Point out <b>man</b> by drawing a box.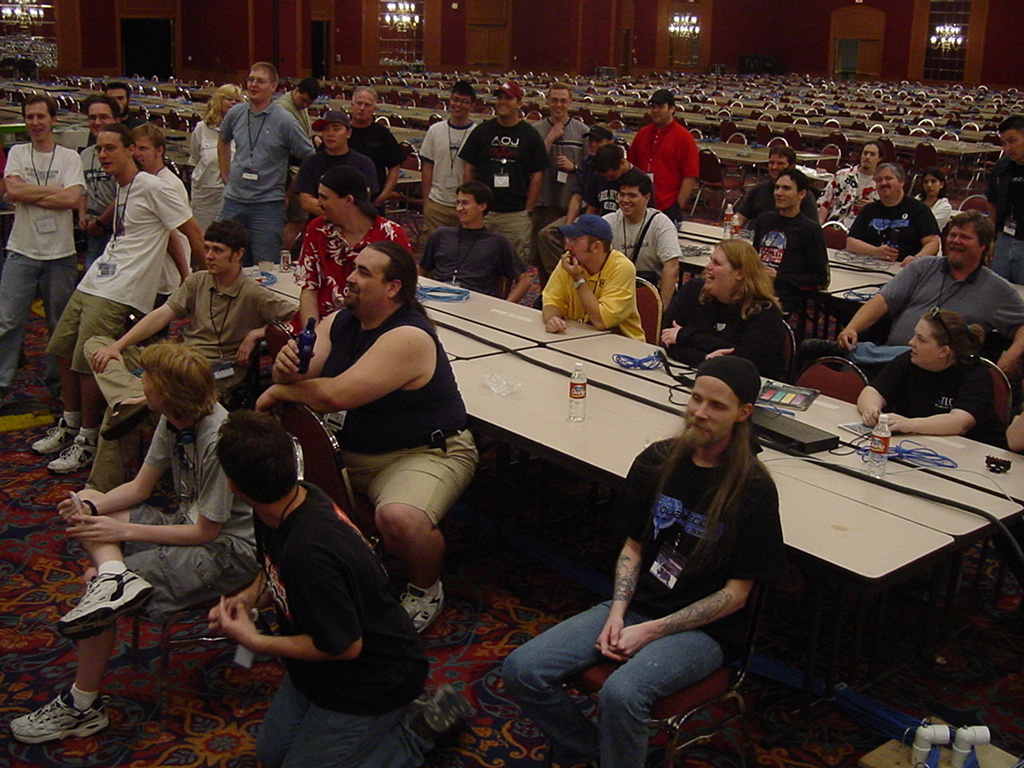
<bbox>0, 93, 89, 406</bbox>.
